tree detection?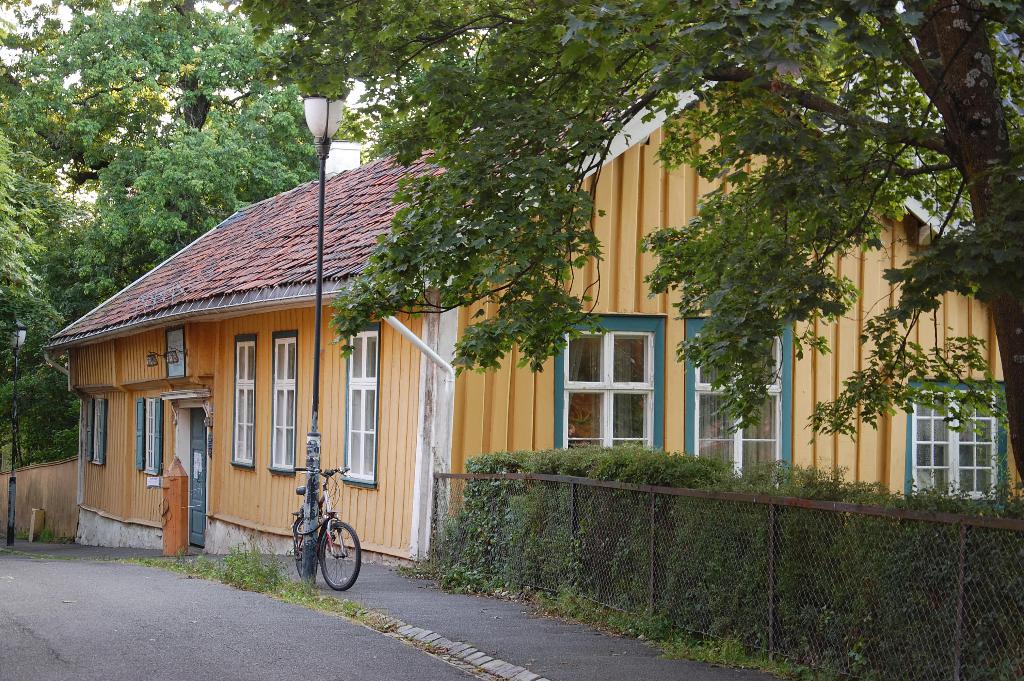
(left=0, top=0, right=243, bottom=479)
